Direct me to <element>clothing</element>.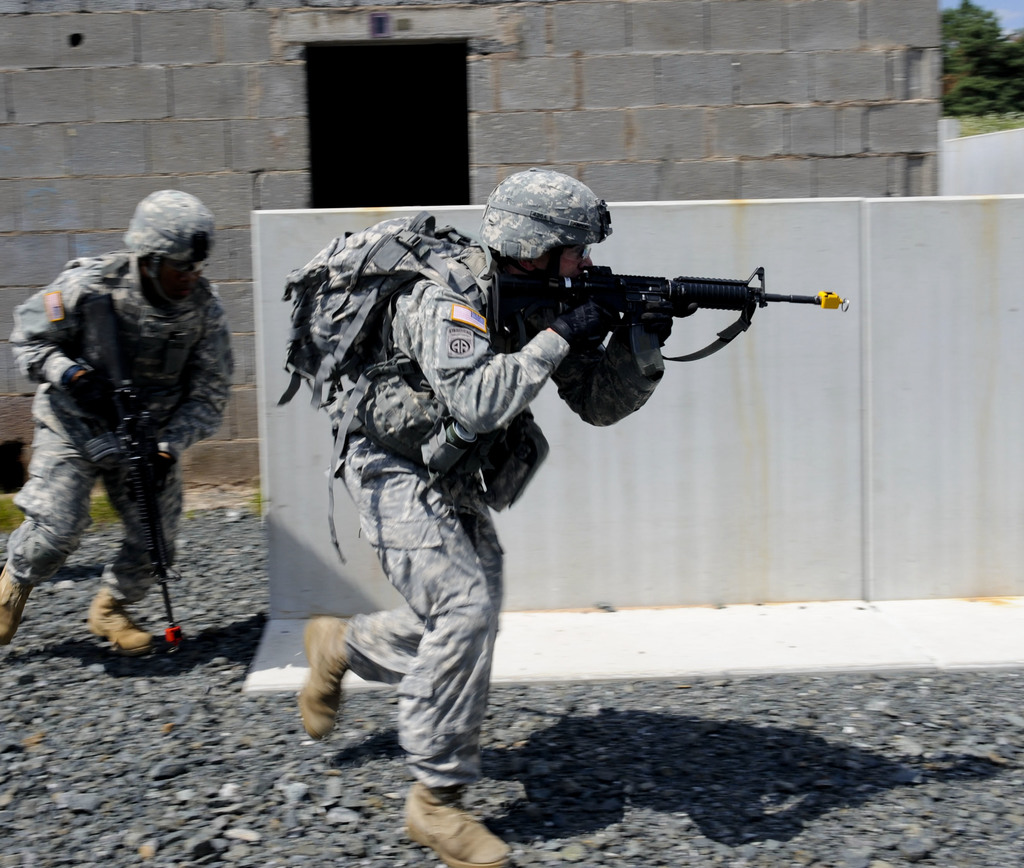
Direction: Rect(0, 238, 238, 613).
